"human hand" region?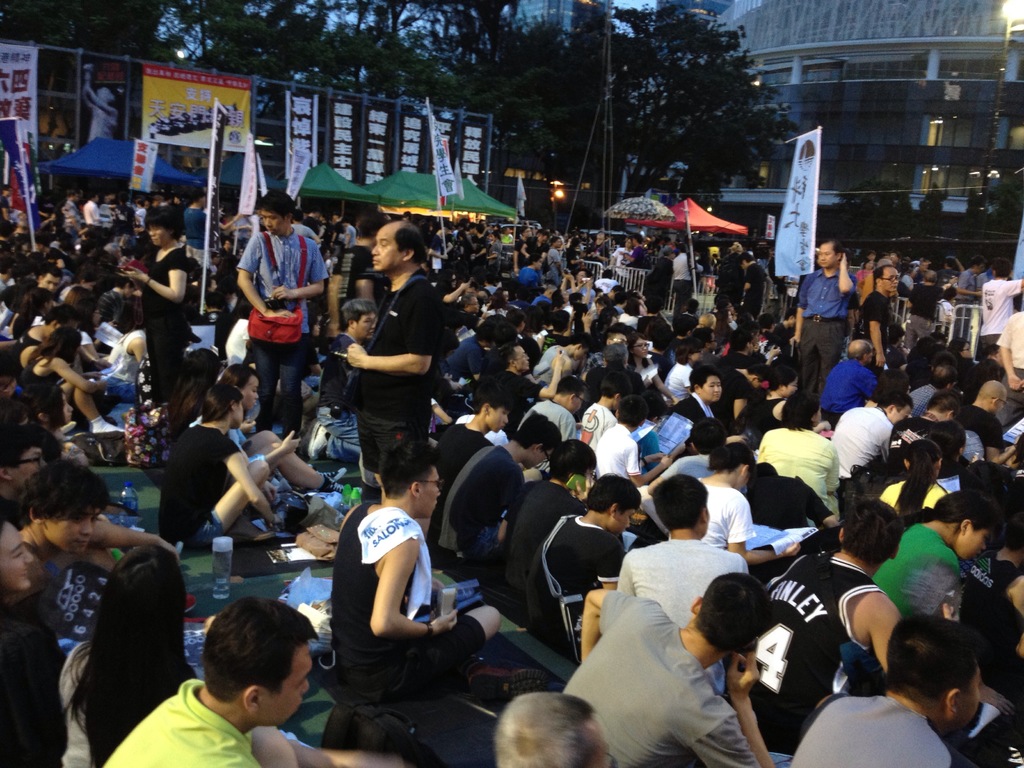
121:265:146:285
